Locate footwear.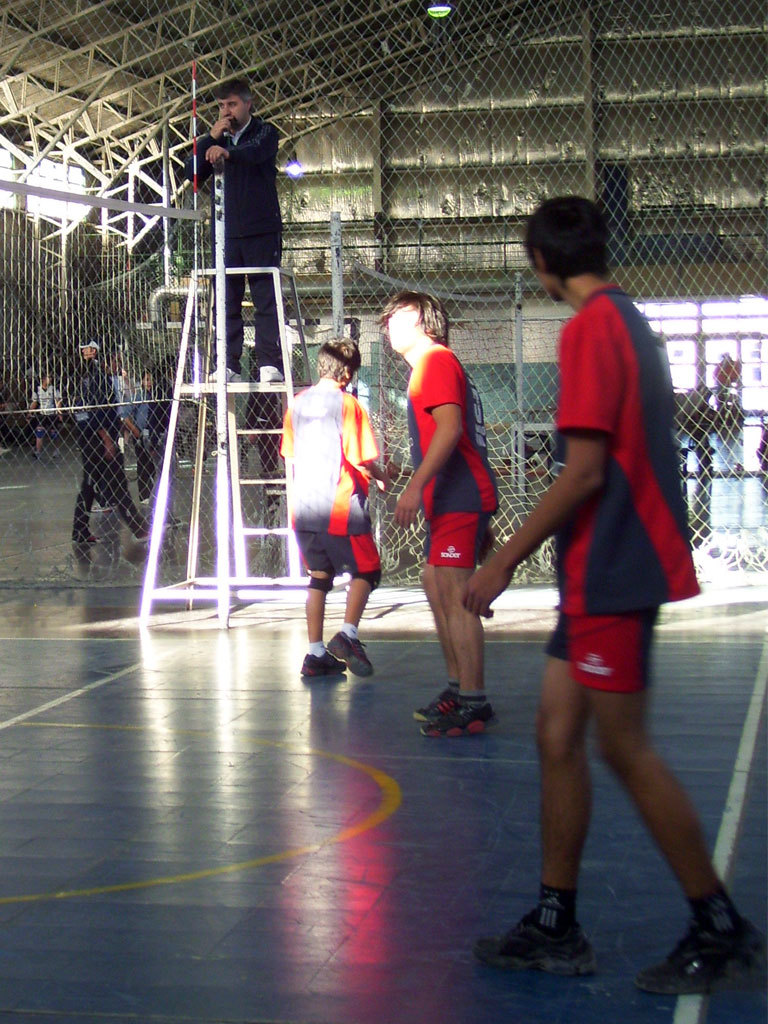
Bounding box: x1=91 y1=504 x2=113 y2=511.
